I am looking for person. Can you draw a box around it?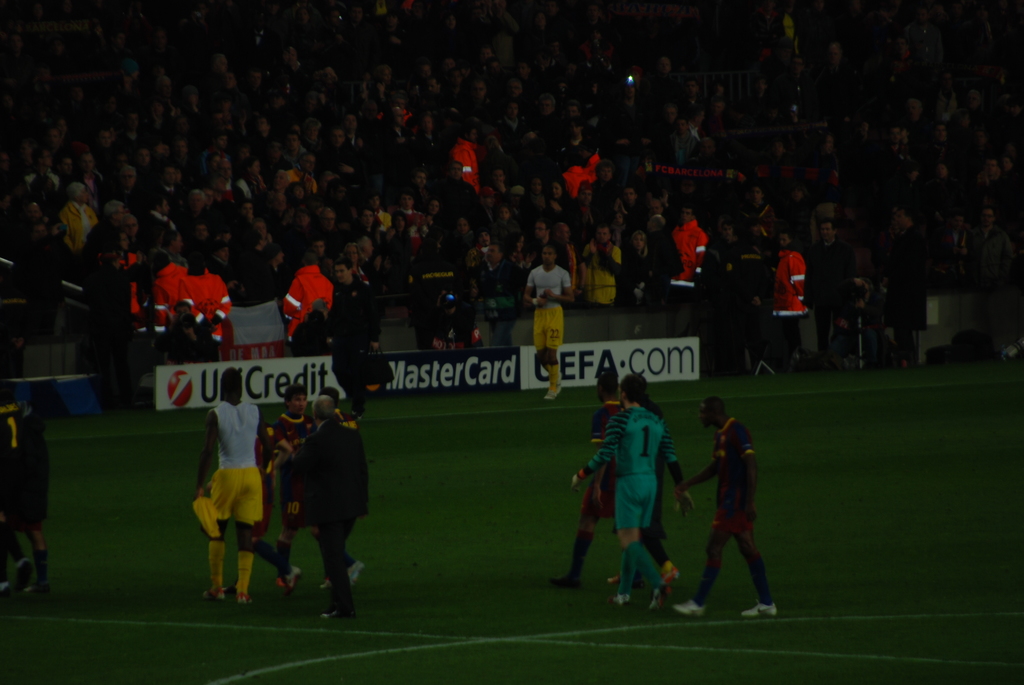
Sure, the bounding box is (x1=570, y1=369, x2=668, y2=617).
